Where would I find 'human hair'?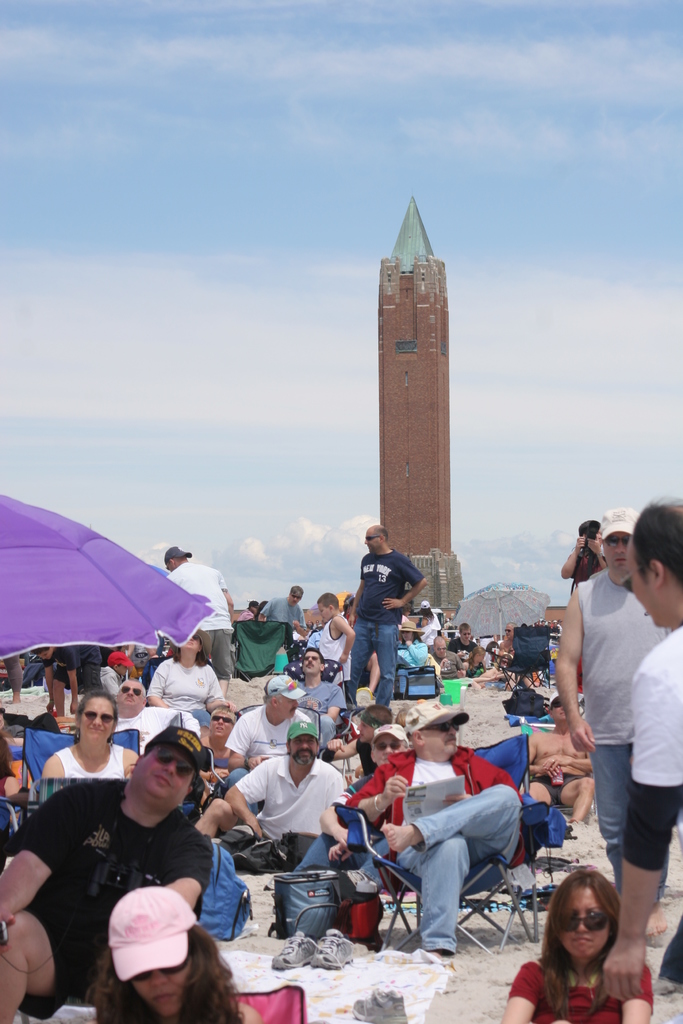
At bbox=(458, 625, 472, 635).
